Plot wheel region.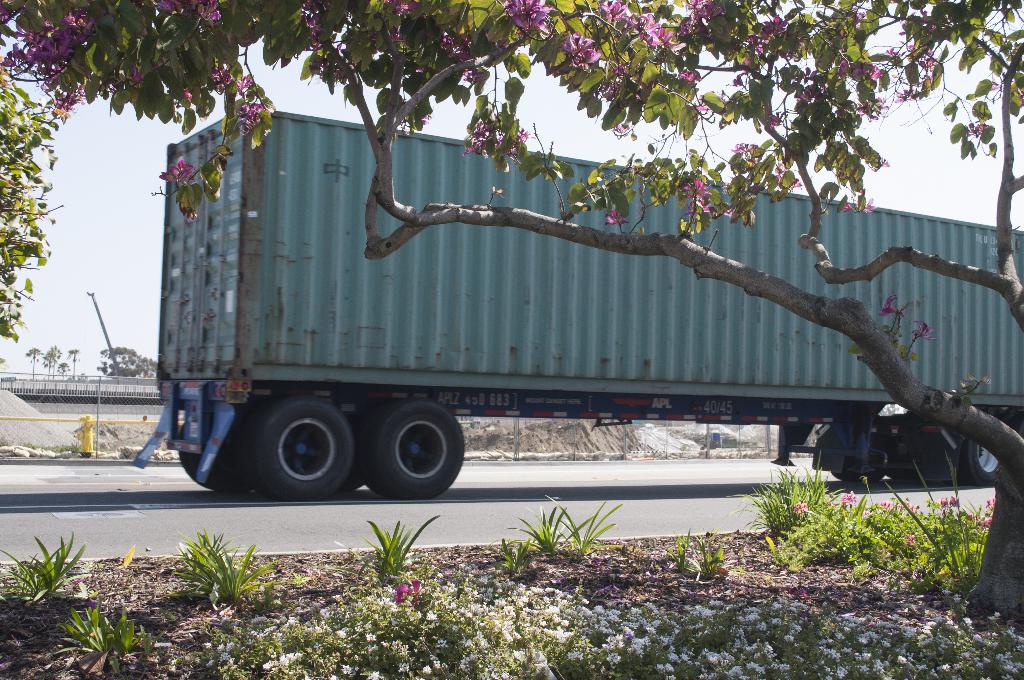
Plotted at <region>178, 401, 262, 494</region>.
